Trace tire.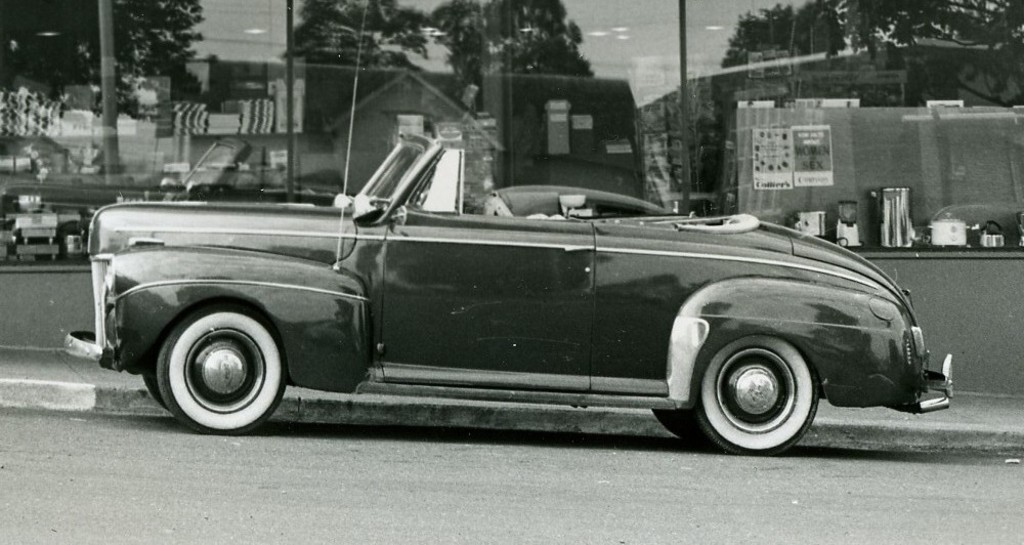
Traced to bbox(696, 336, 825, 457).
